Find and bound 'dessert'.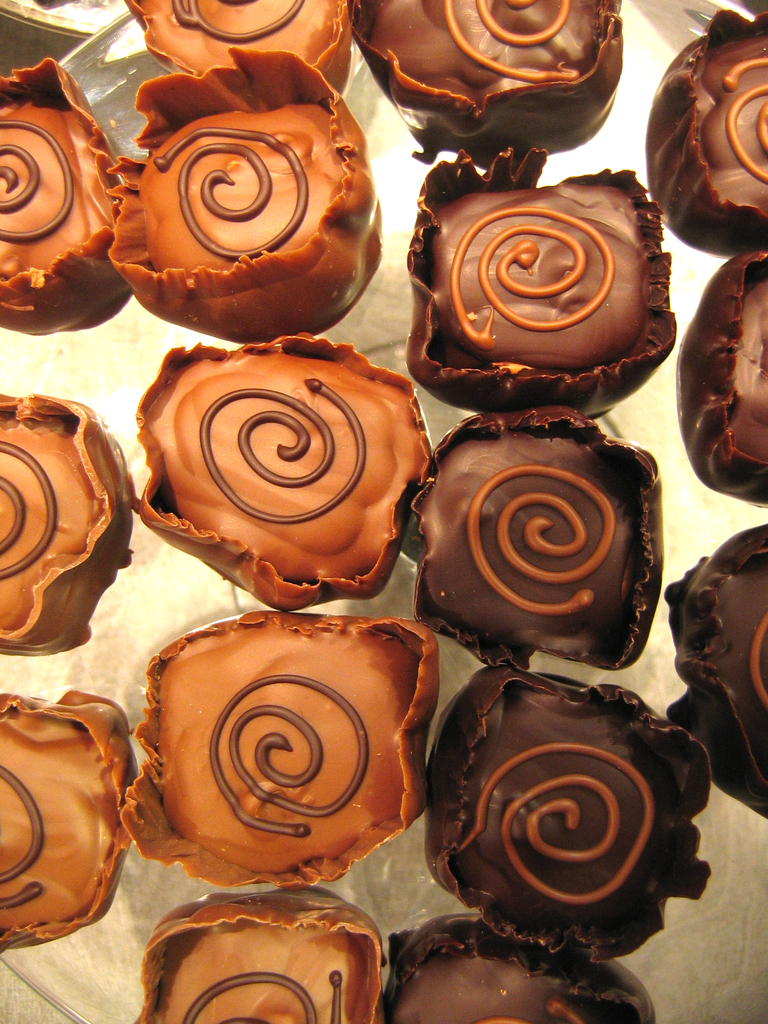
Bound: locate(115, 582, 461, 899).
